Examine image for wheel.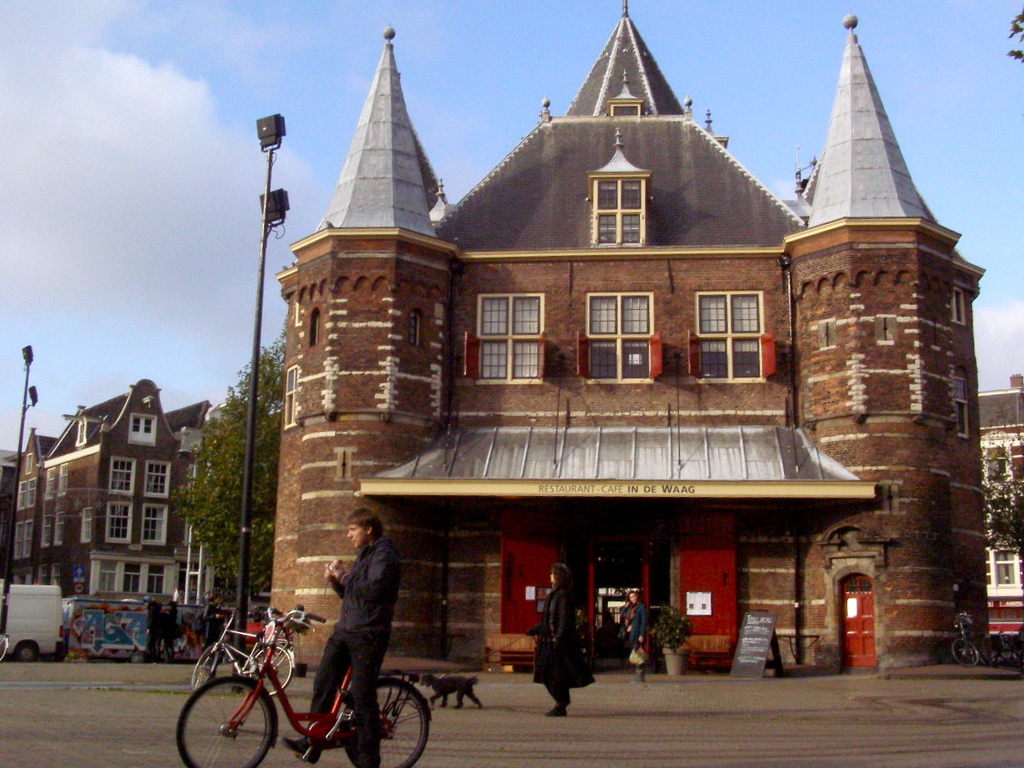
Examination result: bbox(19, 645, 39, 658).
